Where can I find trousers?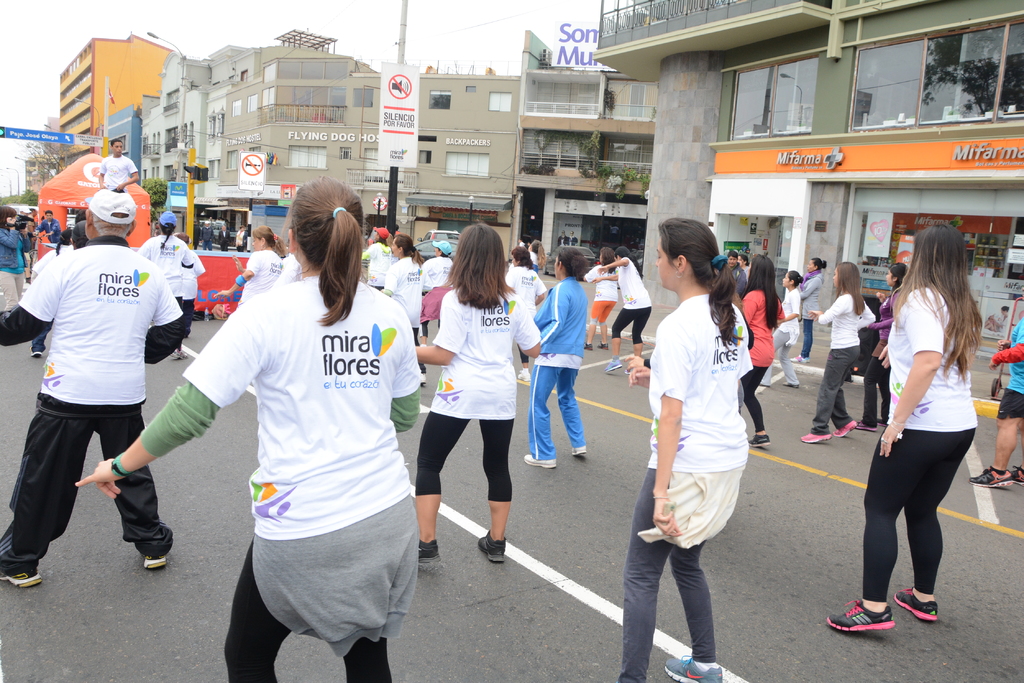
You can find it at rect(36, 328, 53, 356).
